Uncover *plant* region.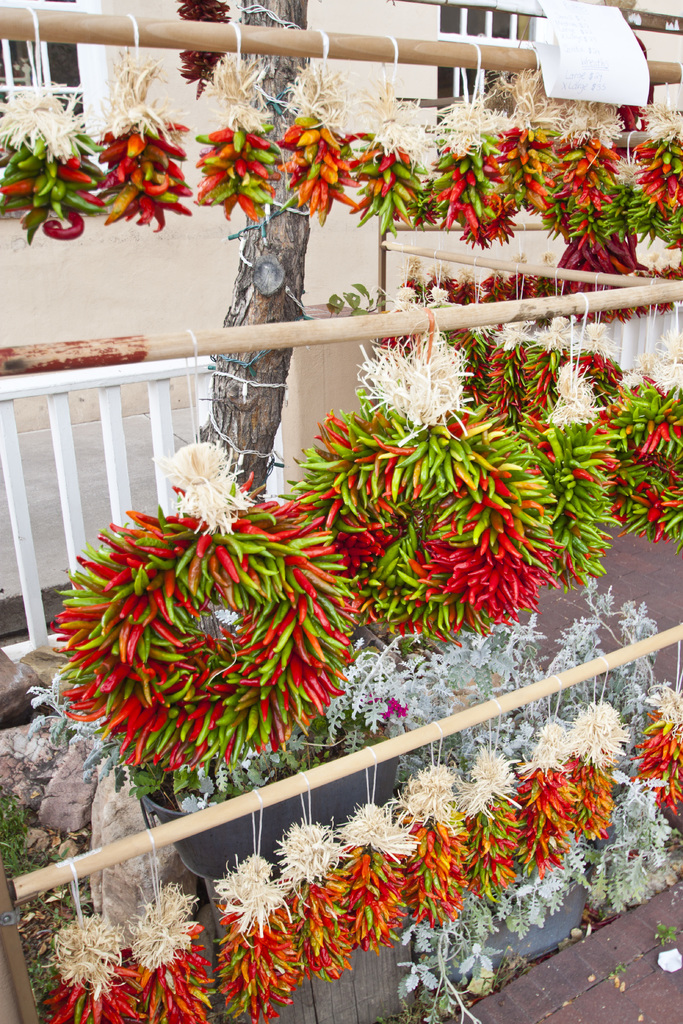
Uncovered: select_region(54, 440, 351, 854).
